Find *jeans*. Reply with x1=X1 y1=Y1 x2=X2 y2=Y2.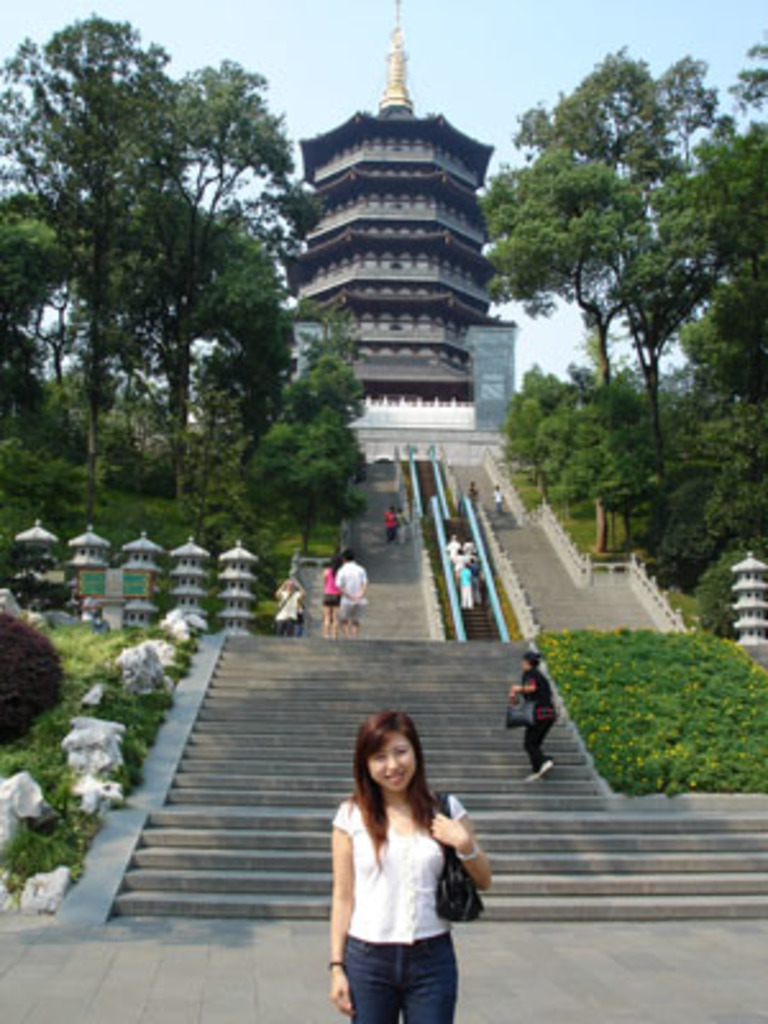
x1=527 y1=714 x2=558 y2=773.
